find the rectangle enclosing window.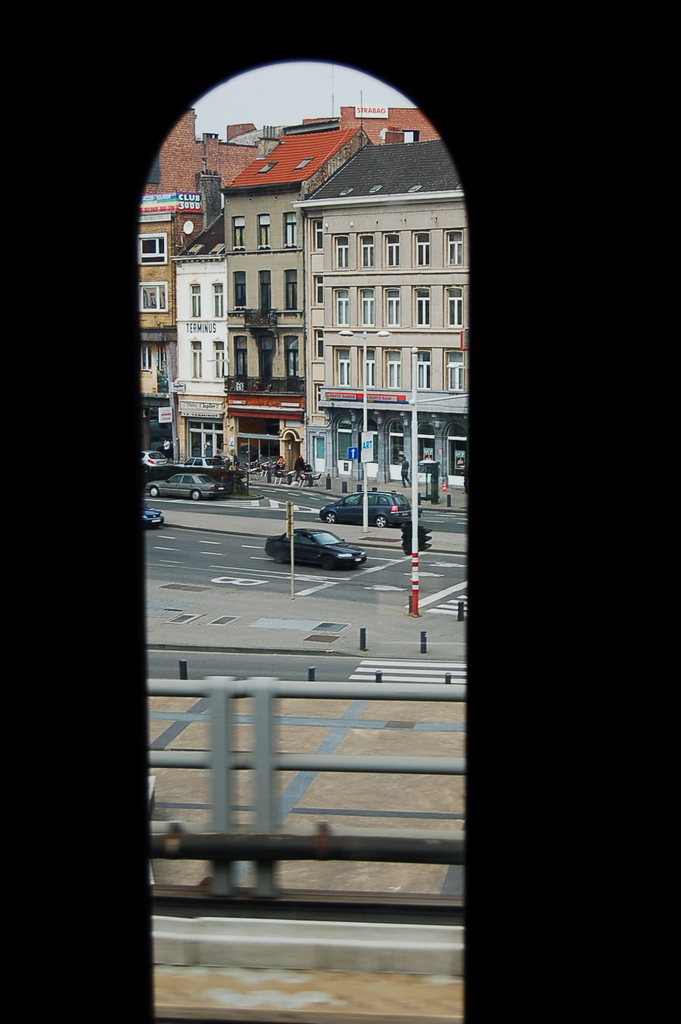
[282,272,298,314].
